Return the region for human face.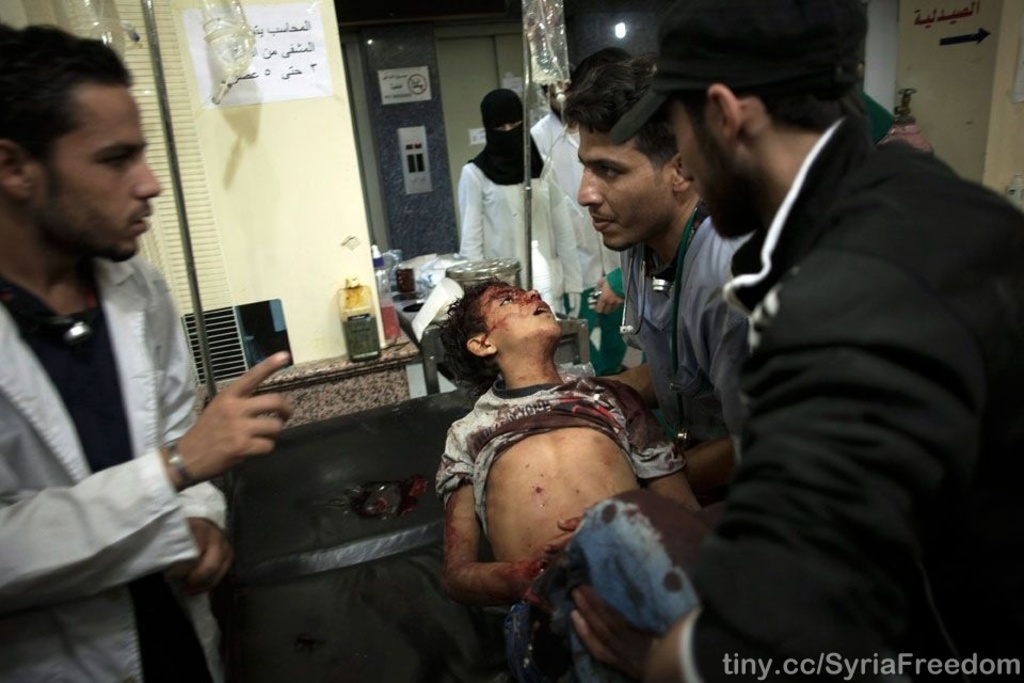
(547,83,571,117).
